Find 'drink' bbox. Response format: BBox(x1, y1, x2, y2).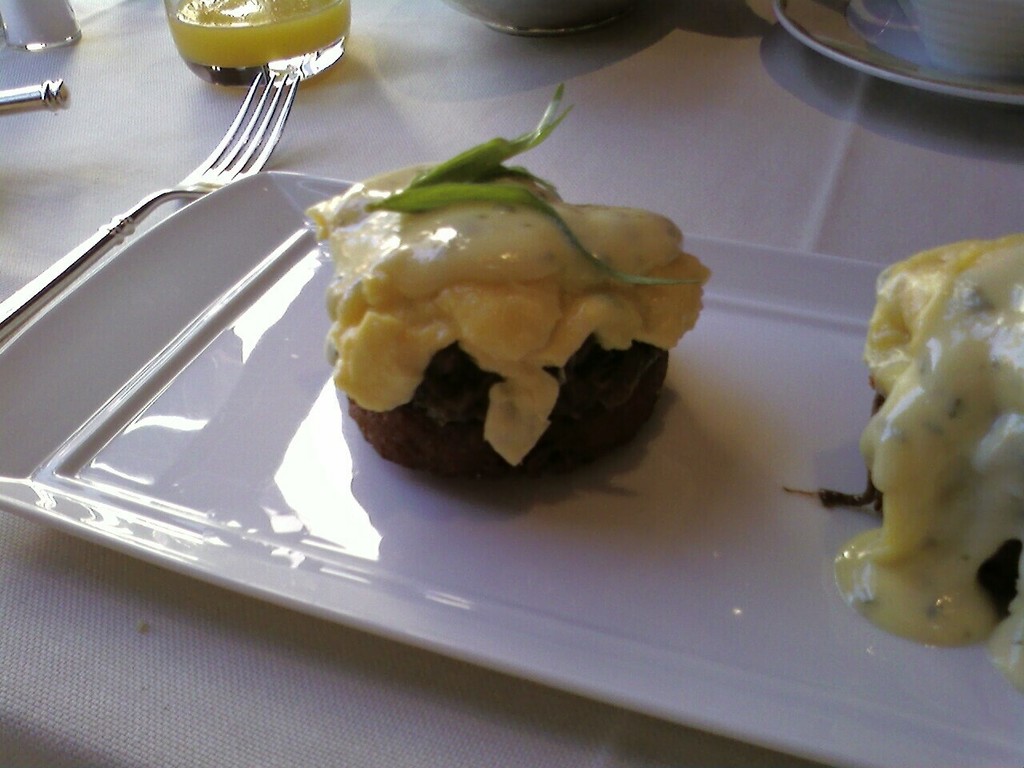
BBox(170, 0, 348, 61).
